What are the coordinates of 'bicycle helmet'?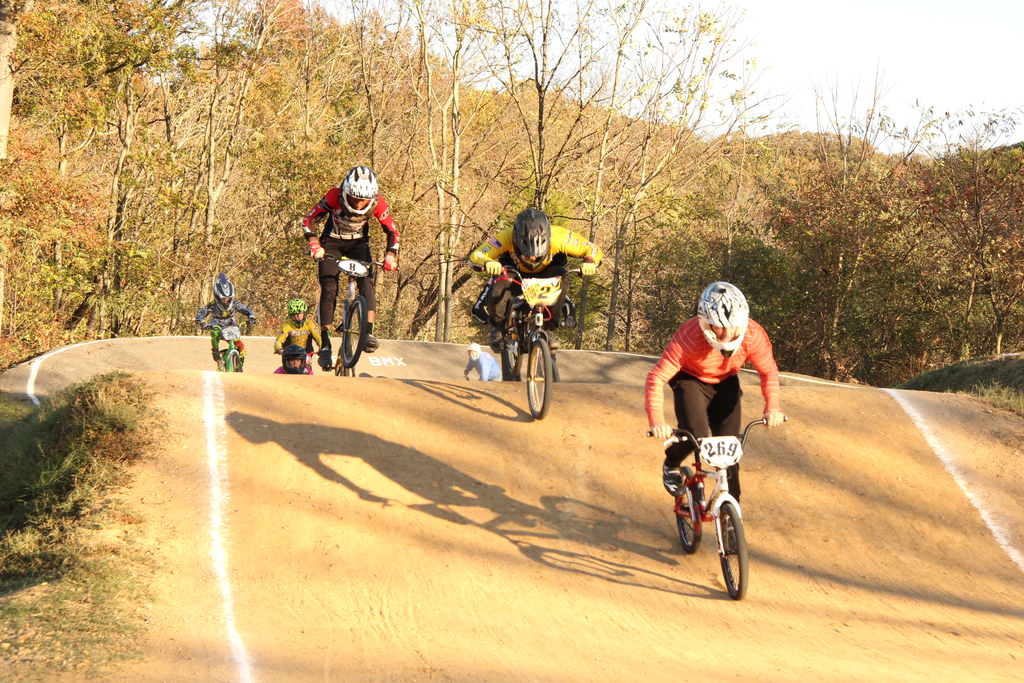
BBox(289, 300, 308, 319).
